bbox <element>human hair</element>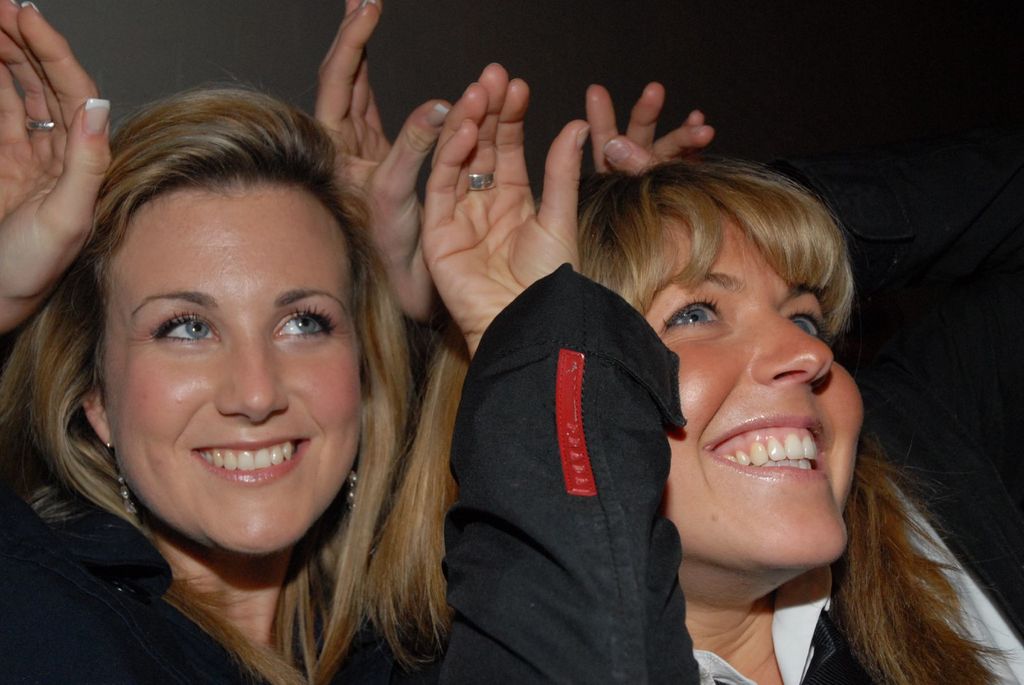
[left=368, top=143, right=995, bottom=675]
